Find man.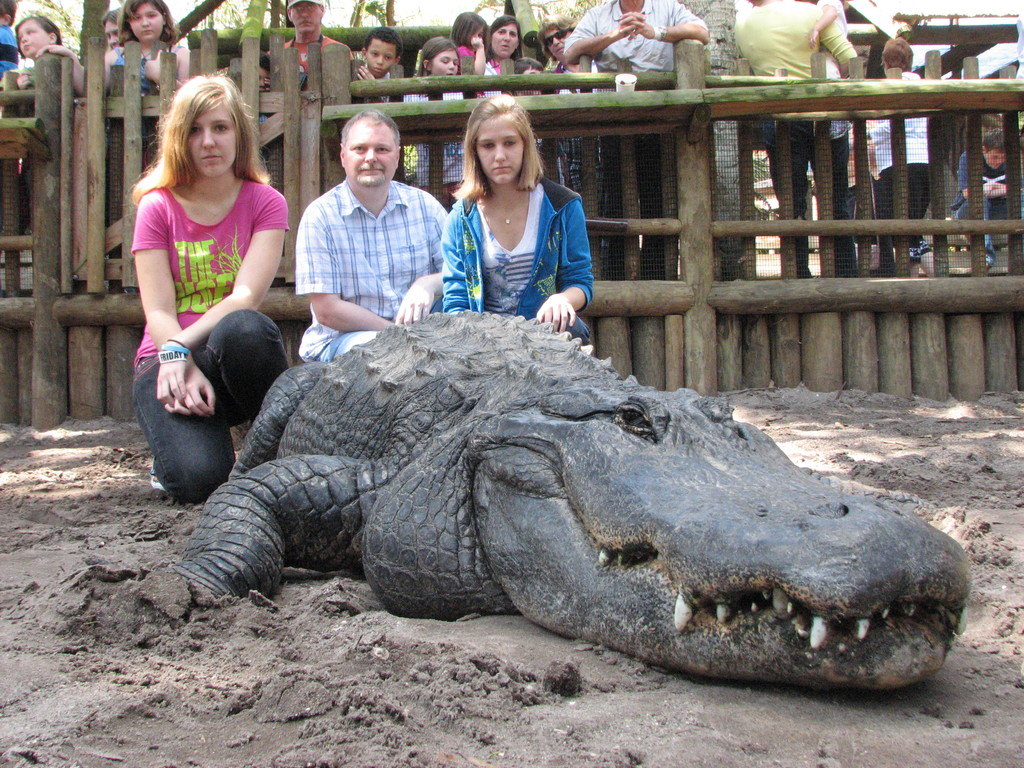
270 0 356 88.
